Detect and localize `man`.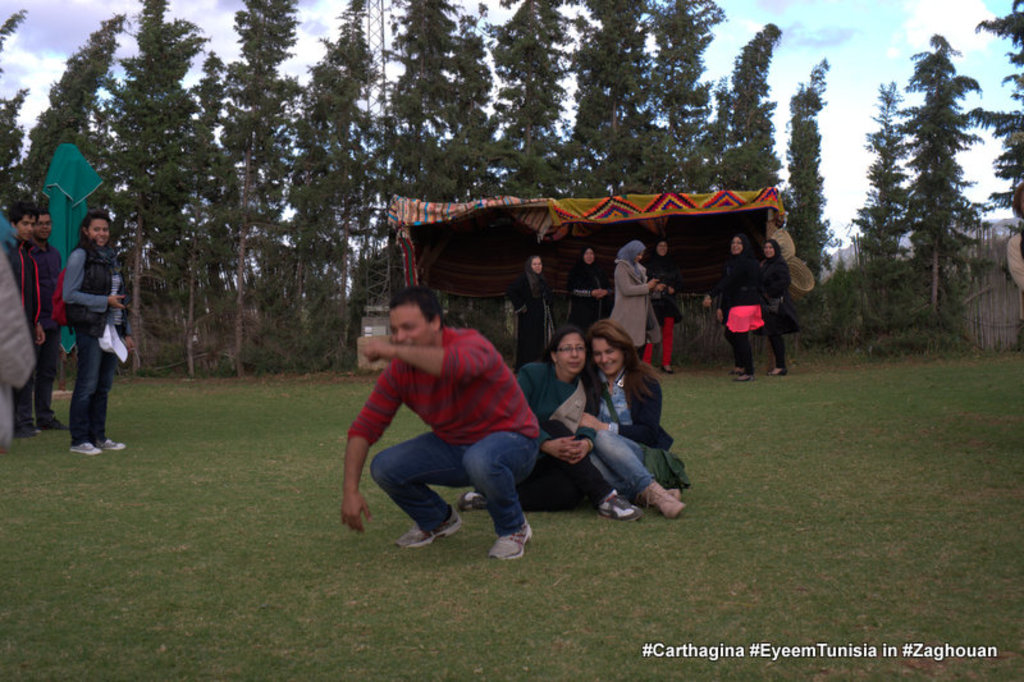
Localized at [27, 207, 70, 431].
